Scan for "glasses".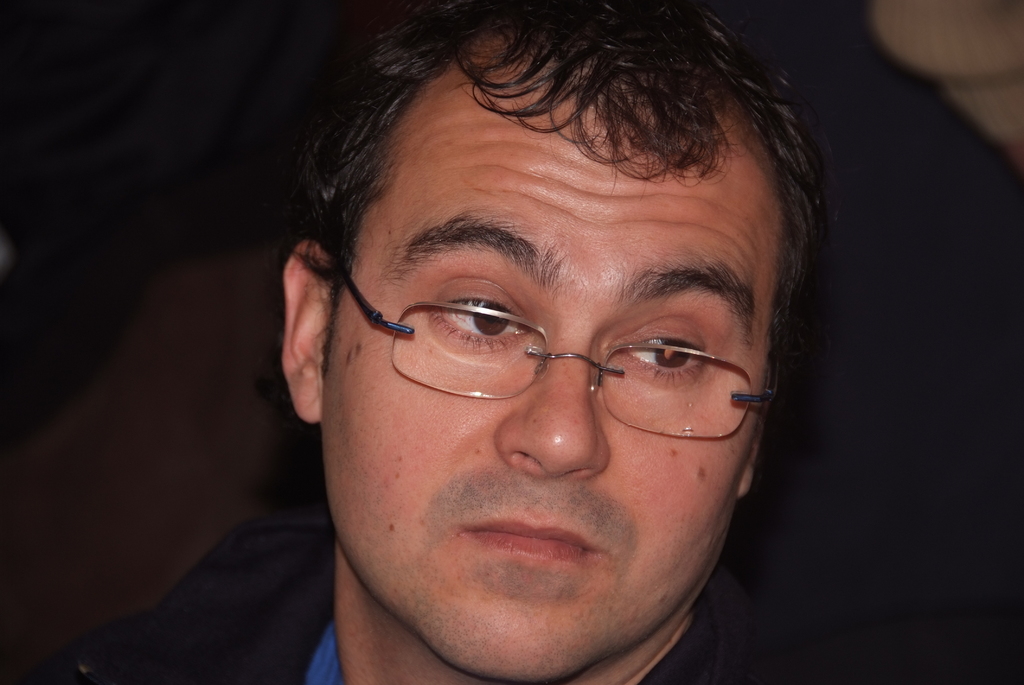
Scan result: <box>352,281,766,422</box>.
